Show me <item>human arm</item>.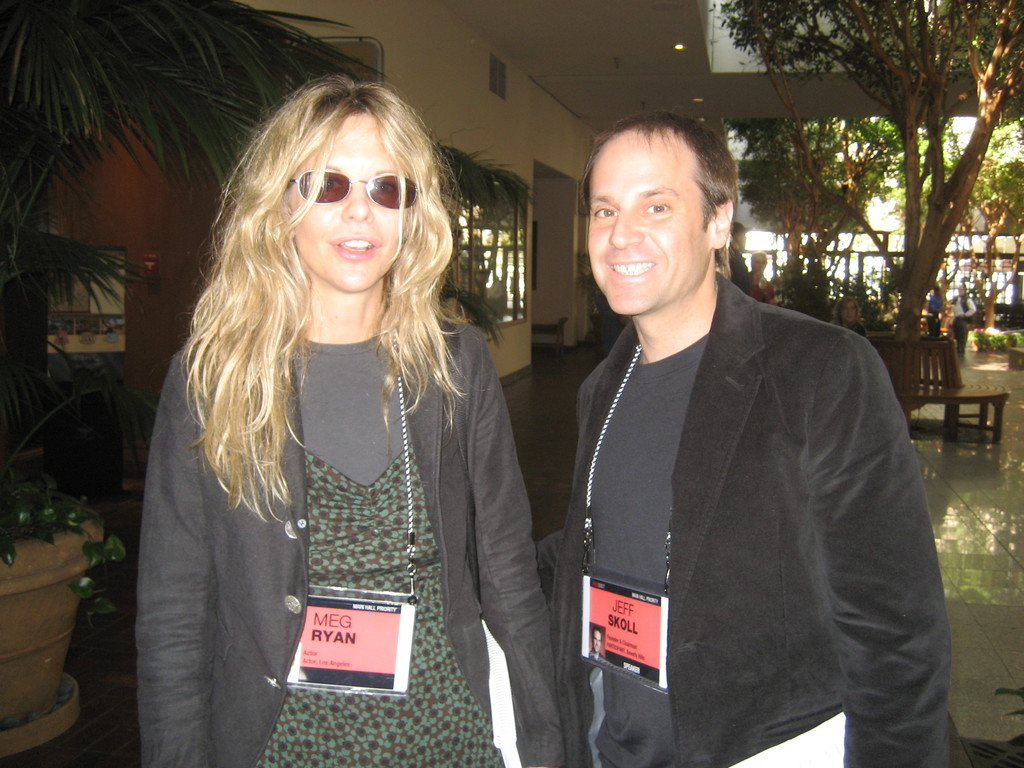
<item>human arm</item> is here: <region>821, 387, 940, 737</region>.
